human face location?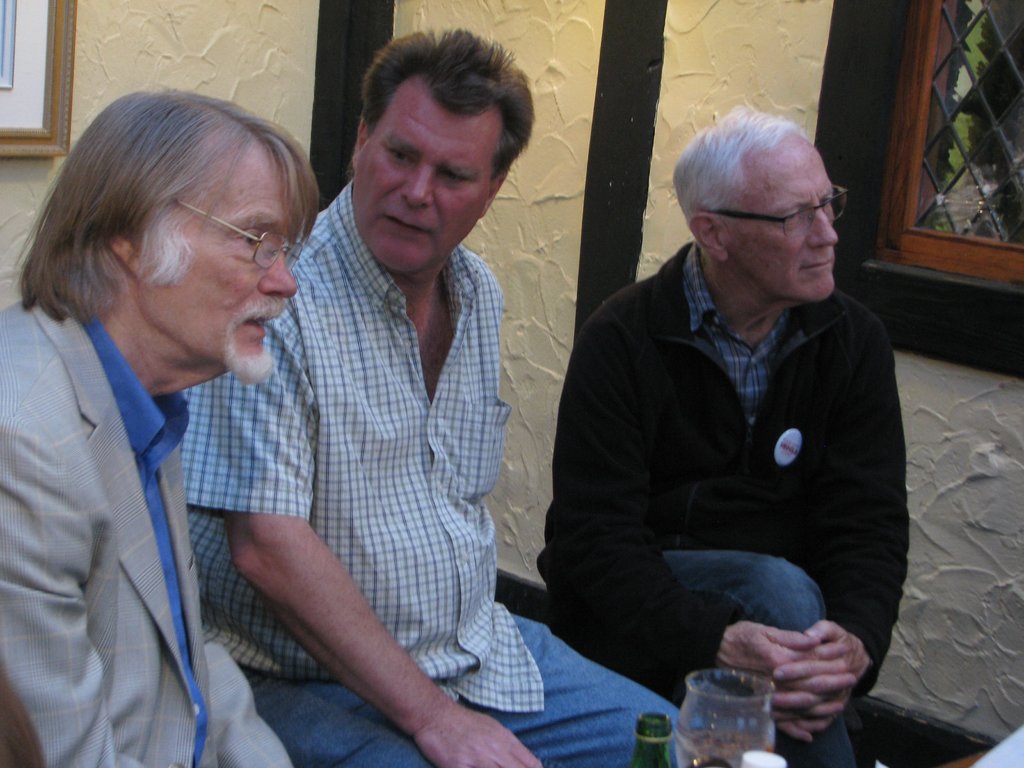
(730,143,840,300)
